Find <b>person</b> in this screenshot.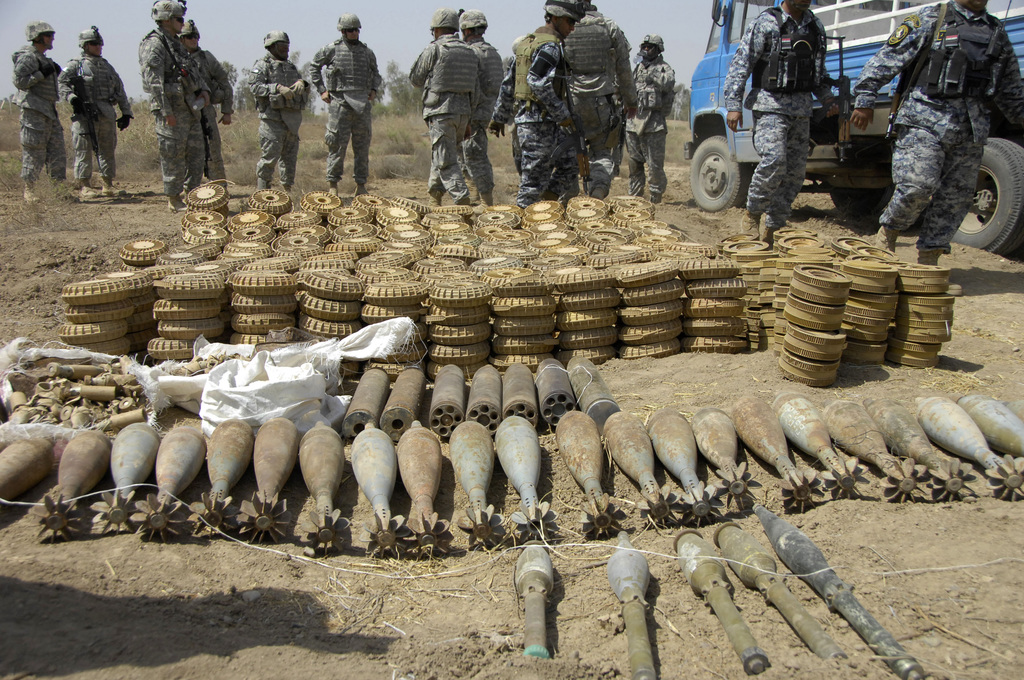
The bounding box for <b>person</b> is box(417, 17, 506, 202).
